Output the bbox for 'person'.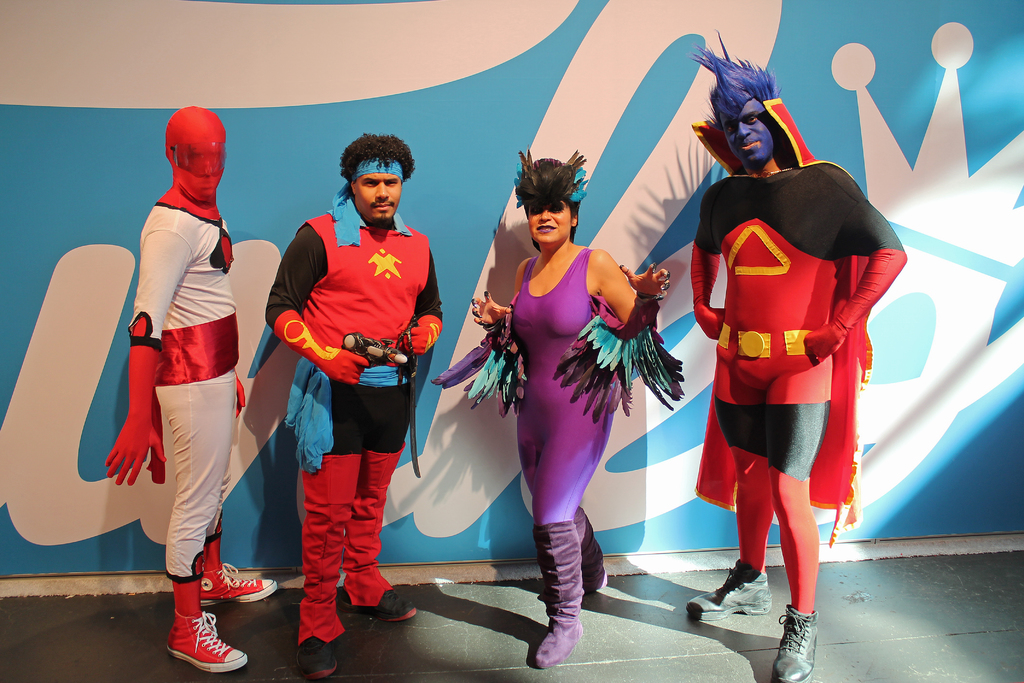
[left=248, top=131, right=441, bottom=682].
